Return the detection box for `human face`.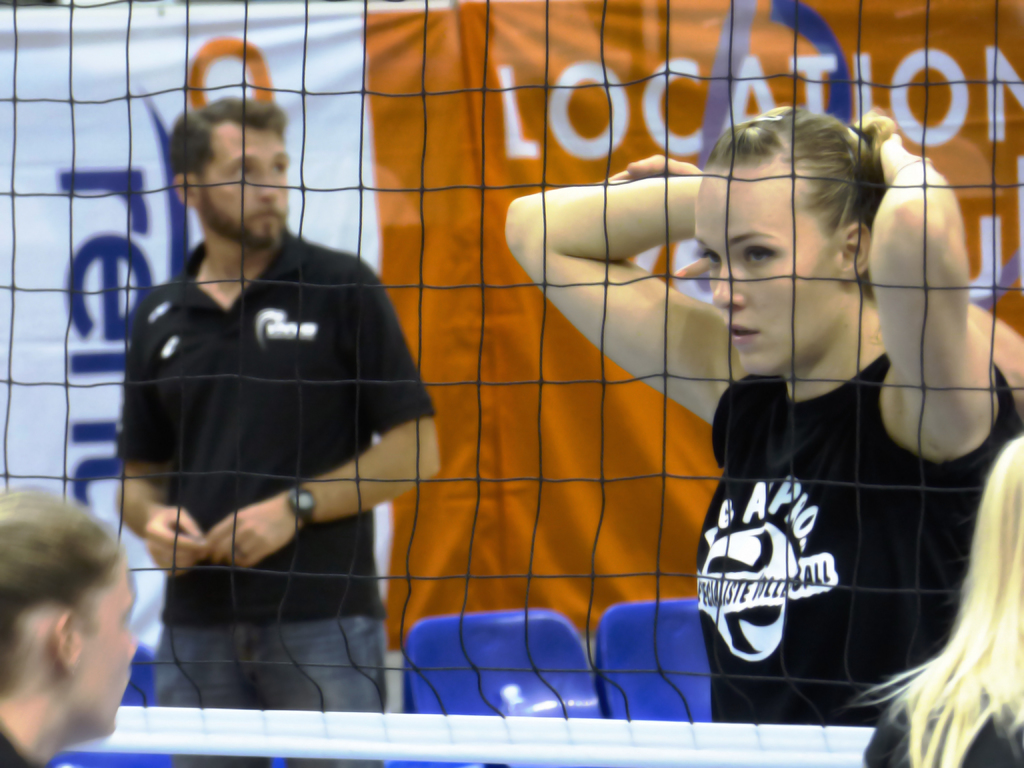
crop(205, 122, 287, 248).
